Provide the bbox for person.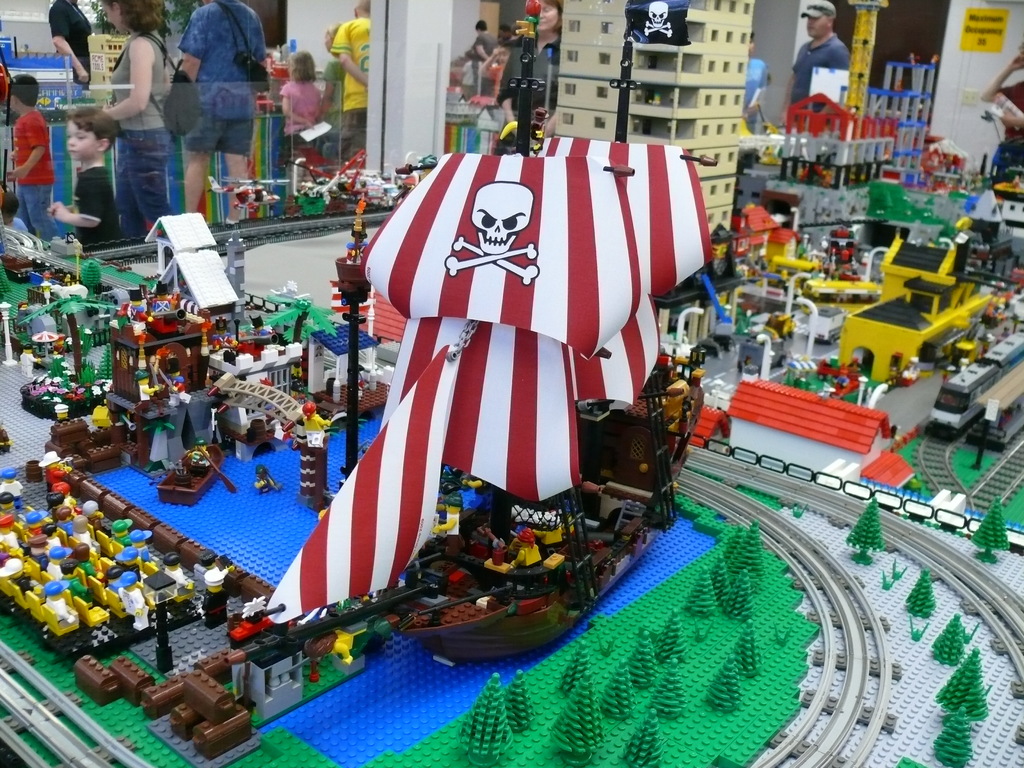
[168,1,268,231].
